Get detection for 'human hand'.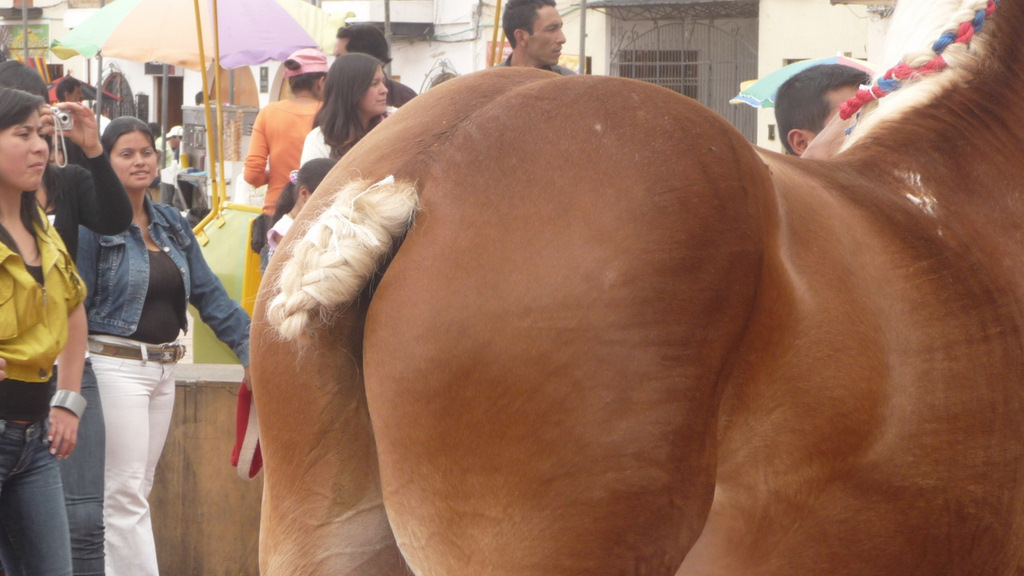
Detection: 244/362/253/395.
